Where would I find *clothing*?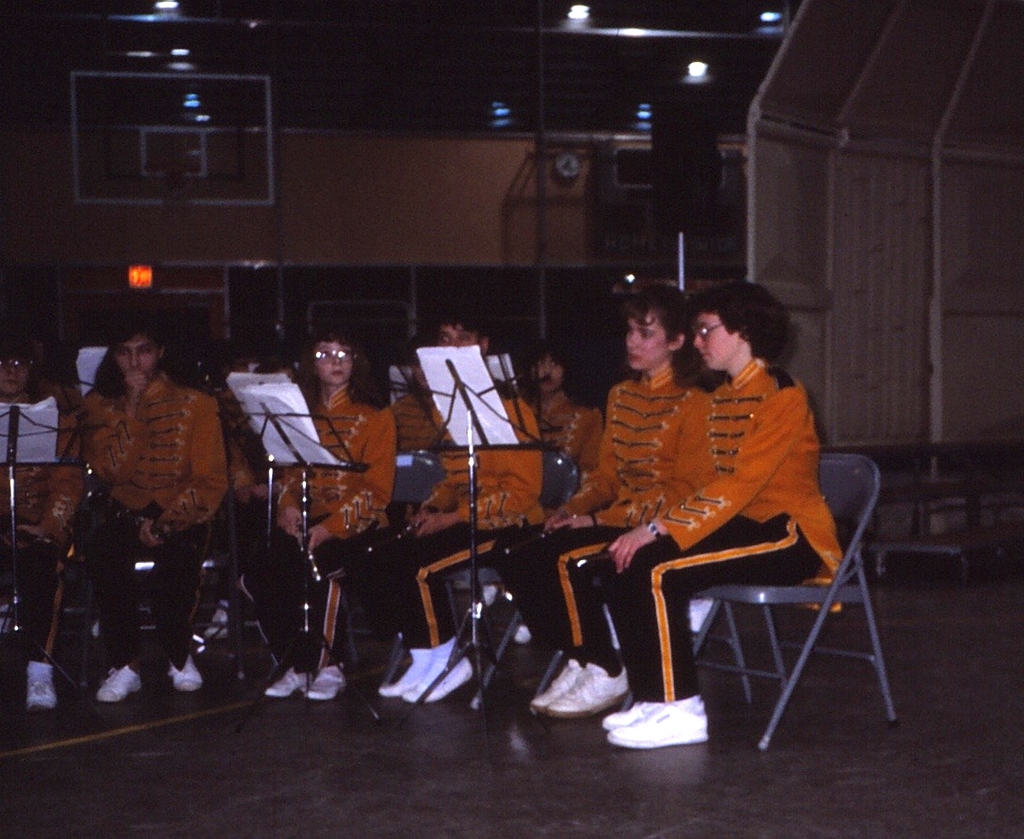
At <region>376, 386, 452, 458</region>.
